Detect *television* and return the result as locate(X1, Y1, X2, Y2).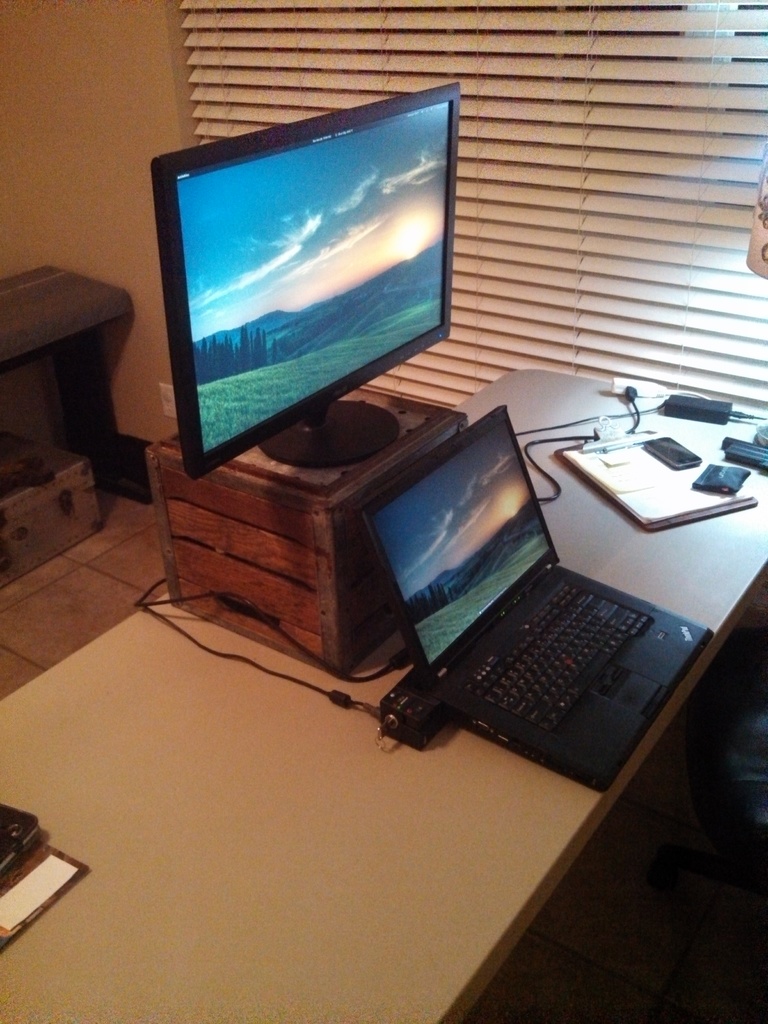
locate(148, 71, 458, 486).
